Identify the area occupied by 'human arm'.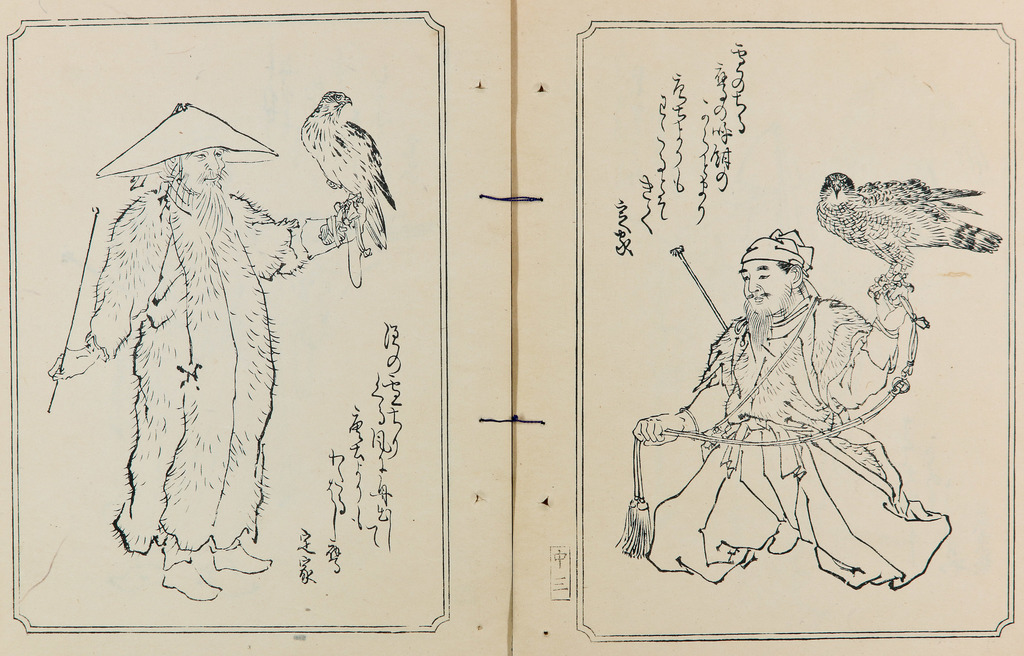
Area: [left=242, top=176, right=358, bottom=283].
